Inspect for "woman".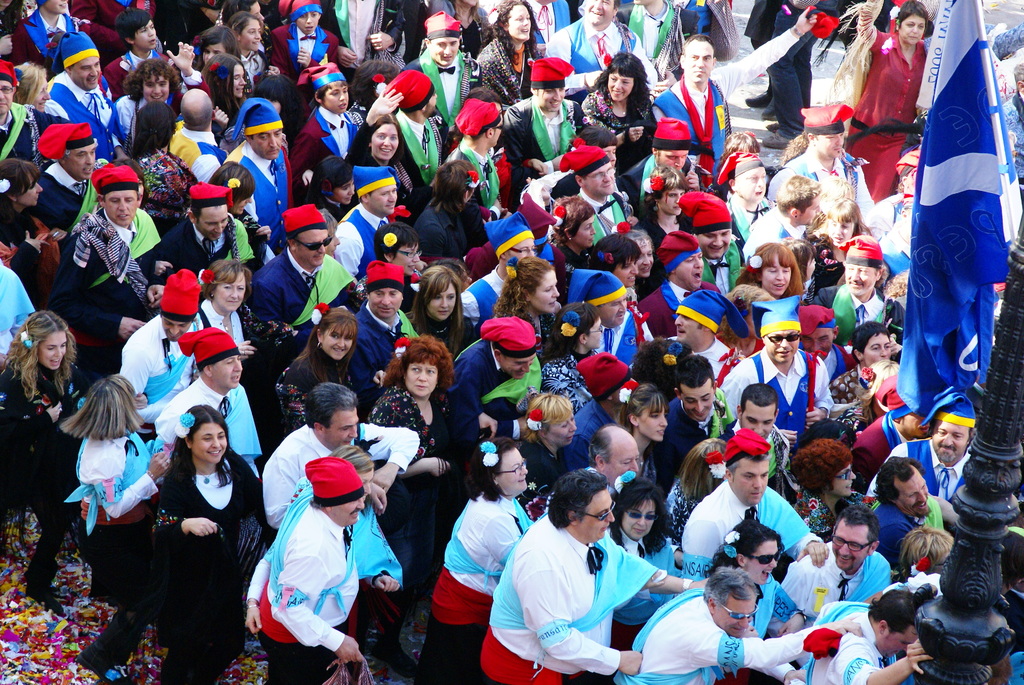
Inspection: <box>301,157,356,242</box>.
